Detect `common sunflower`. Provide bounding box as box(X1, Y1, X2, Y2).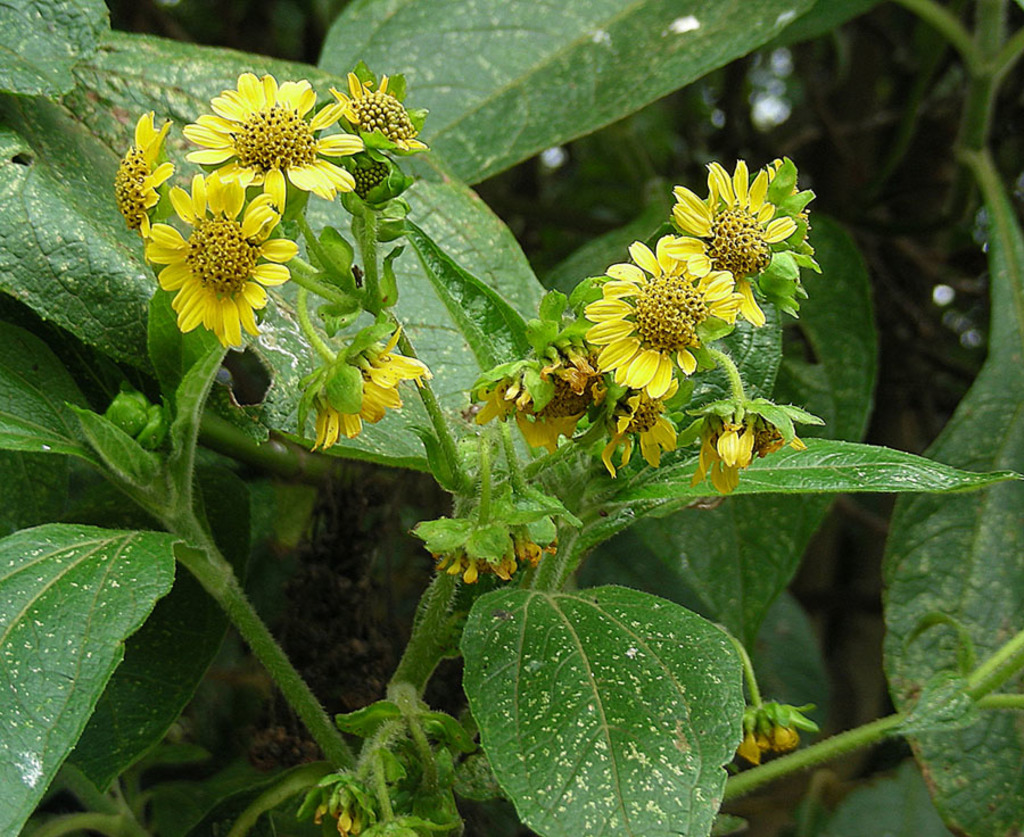
box(184, 71, 370, 204).
